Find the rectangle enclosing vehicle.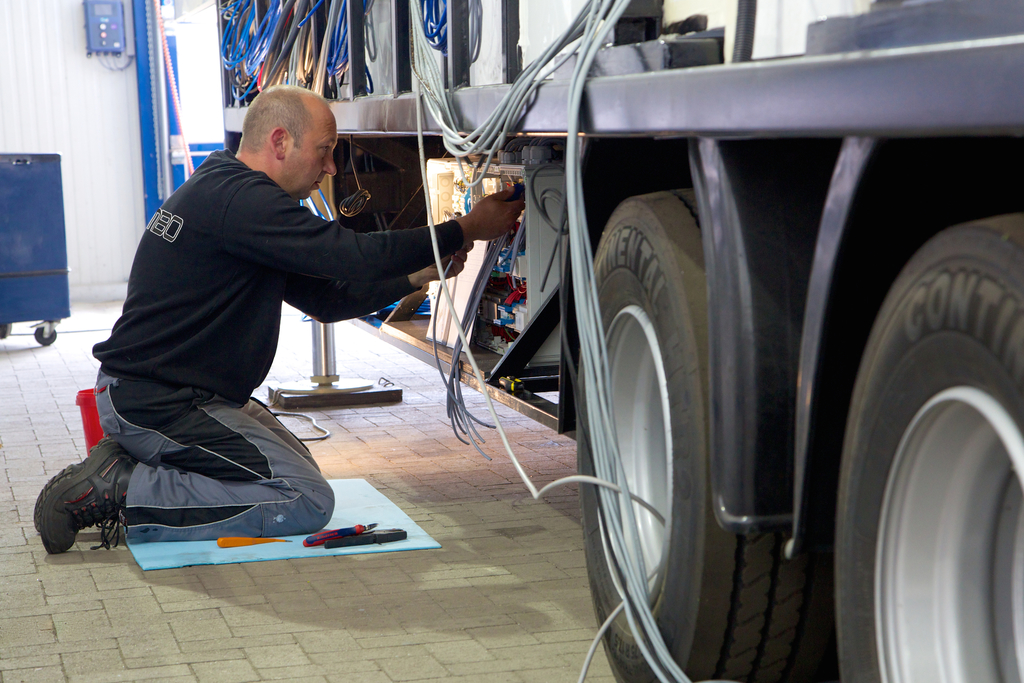
(292, 0, 1018, 652).
